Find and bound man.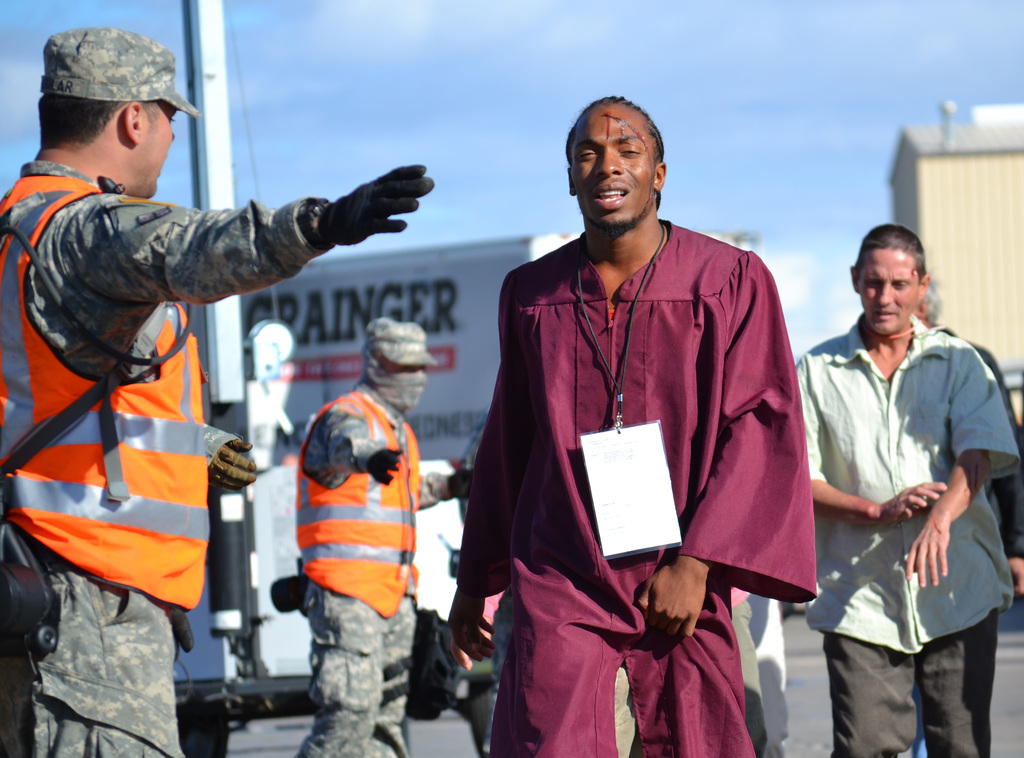
Bound: box(799, 222, 1021, 757).
